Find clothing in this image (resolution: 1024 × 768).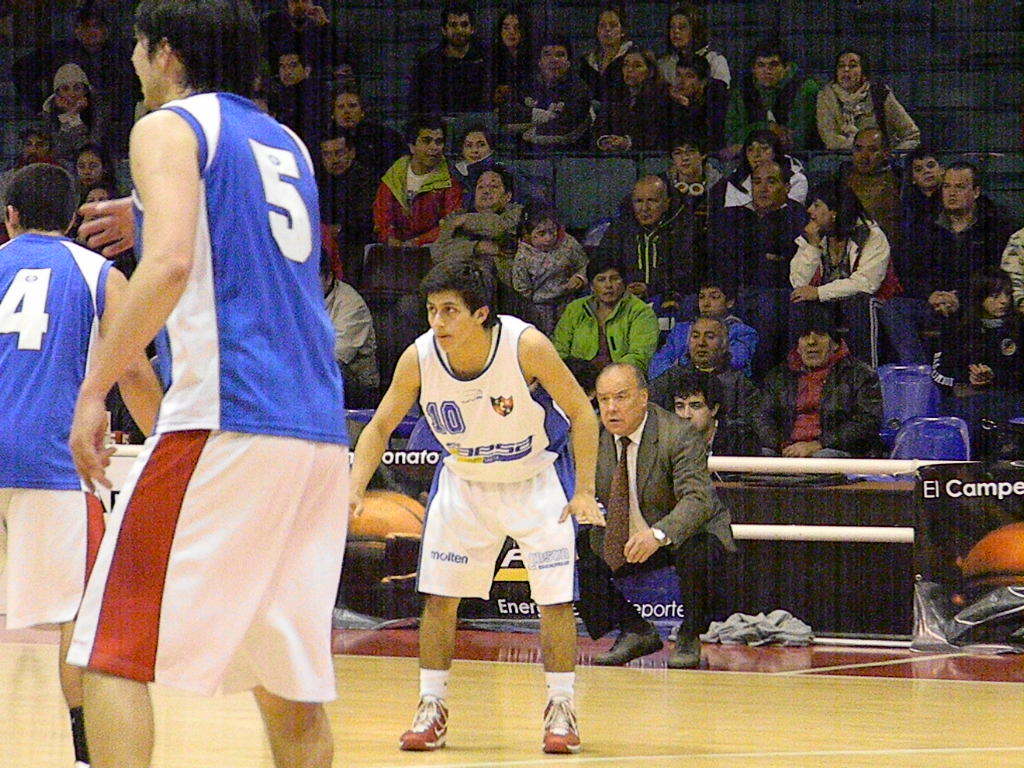
[x1=570, y1=394, x2=735, y2=635].
